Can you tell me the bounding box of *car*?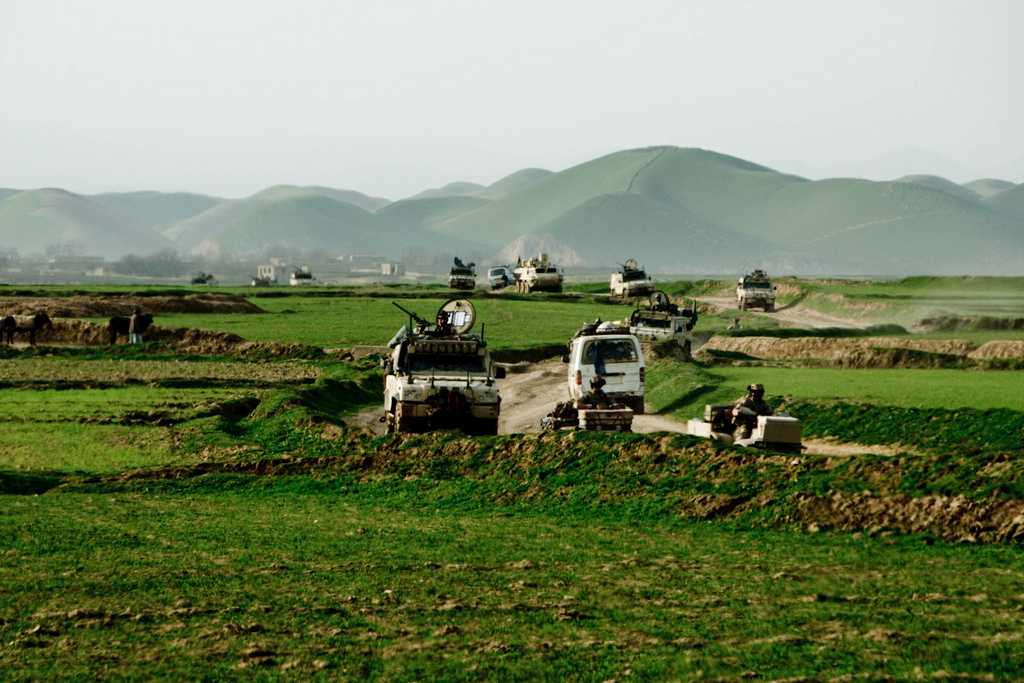
606/262/660/294.
